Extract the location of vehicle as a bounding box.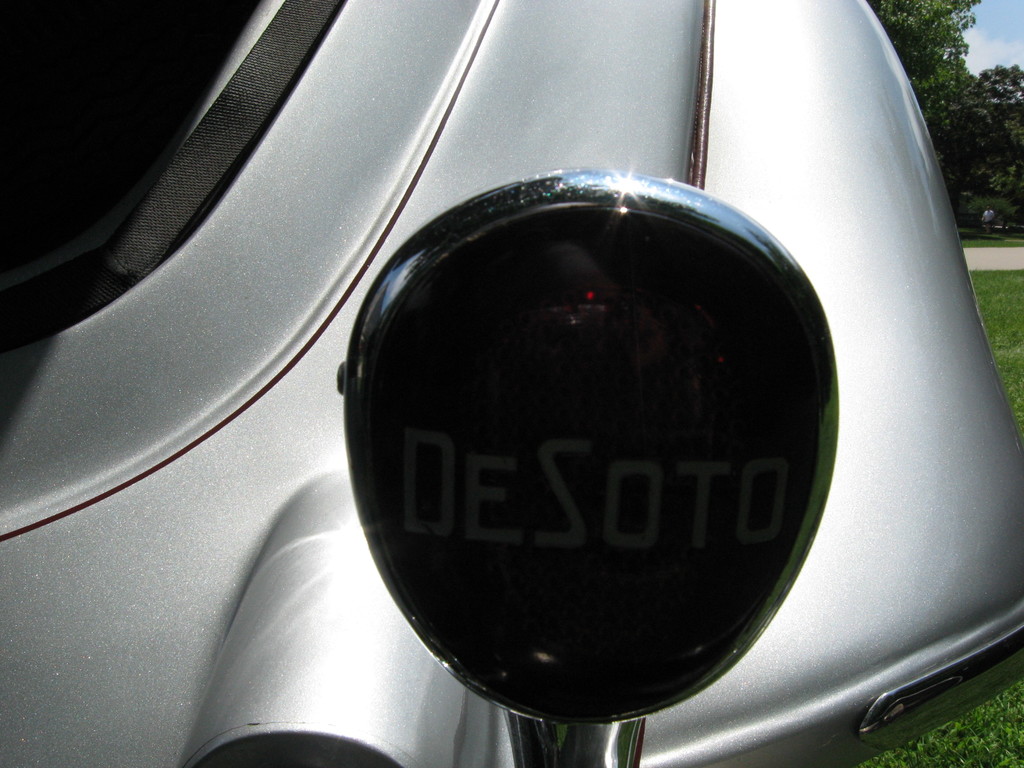
left=0, top=0, right=1023, bottom=767.
